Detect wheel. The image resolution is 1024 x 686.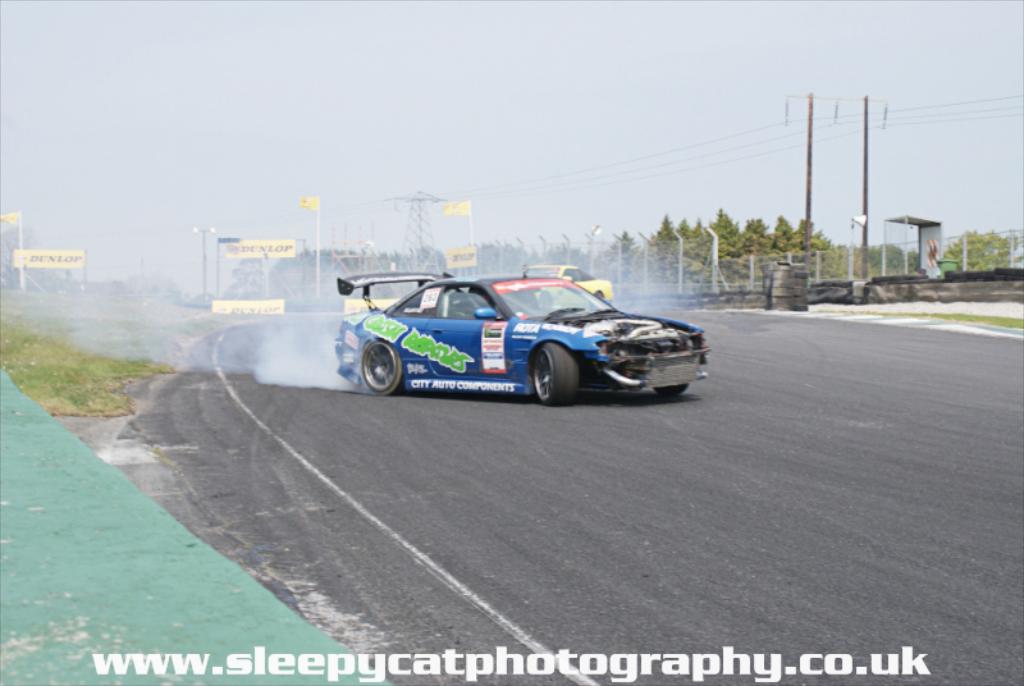
region(655, 384, 690, 399).
